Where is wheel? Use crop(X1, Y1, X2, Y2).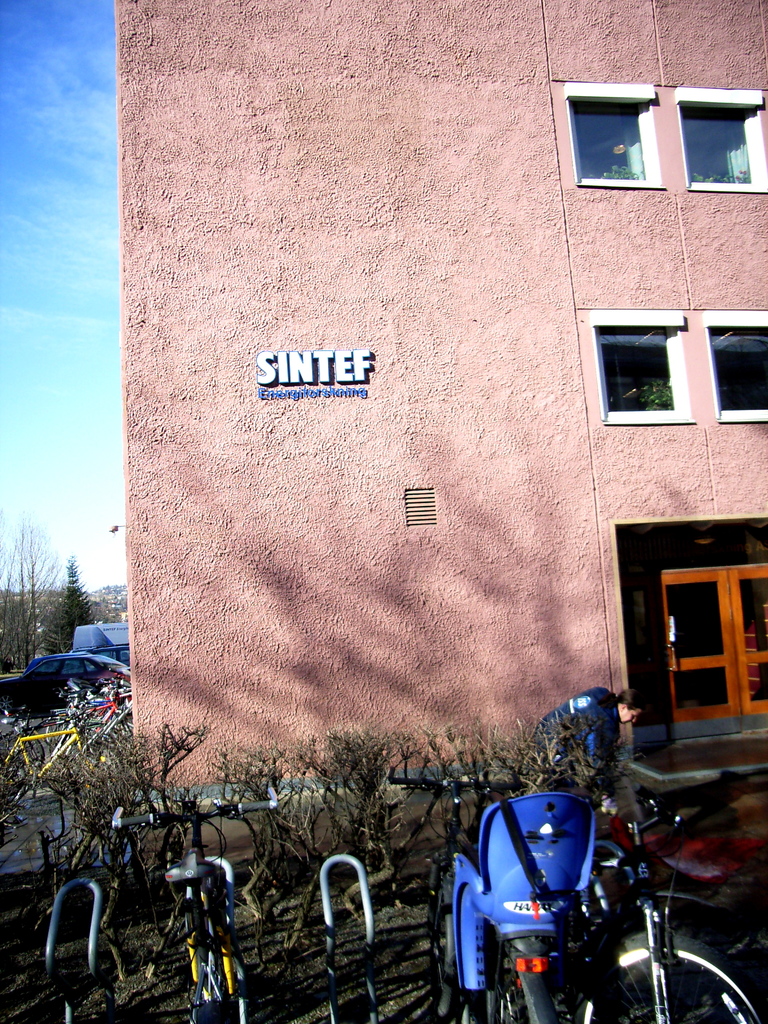
crop(483, 957, 551, 1023).
